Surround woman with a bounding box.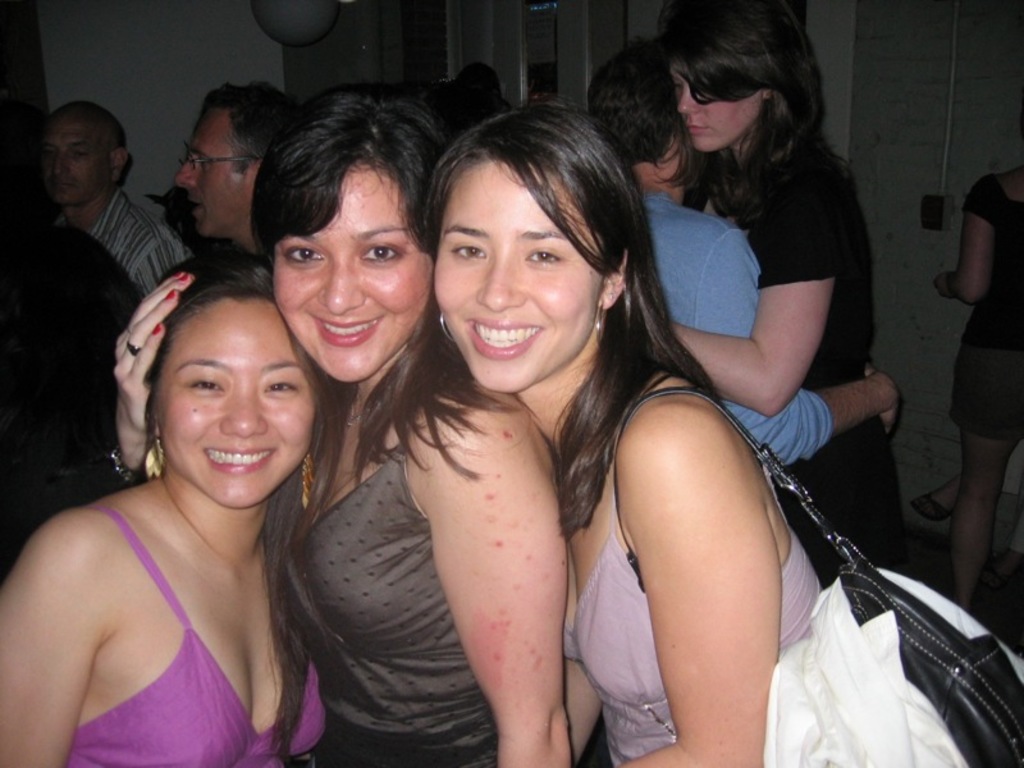
{"left": 929, "top": 164, "right": 1023, "bottom": 617}.
